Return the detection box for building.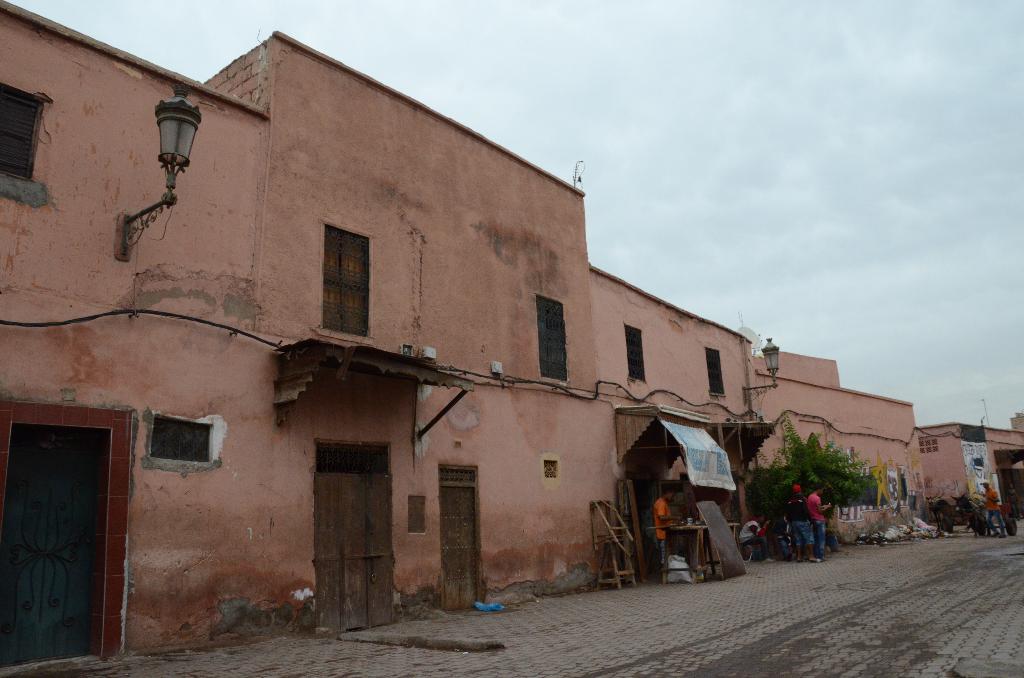
detection(0, 0, 783, 668).
